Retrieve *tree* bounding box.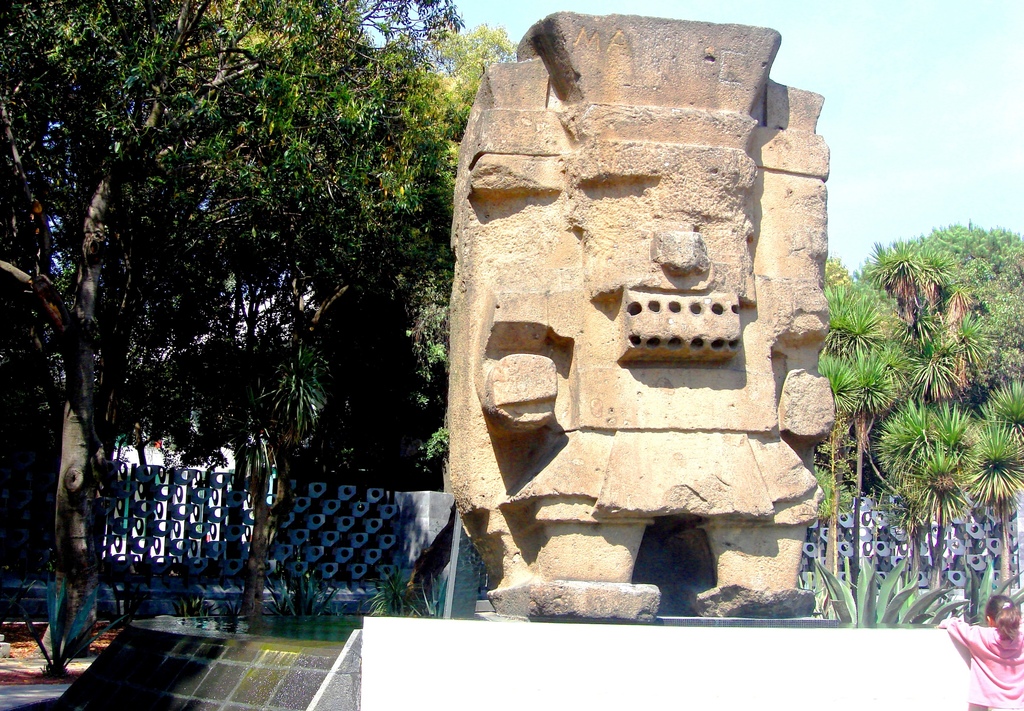
Bounding box: Rect(0, 0, 456, 659).
